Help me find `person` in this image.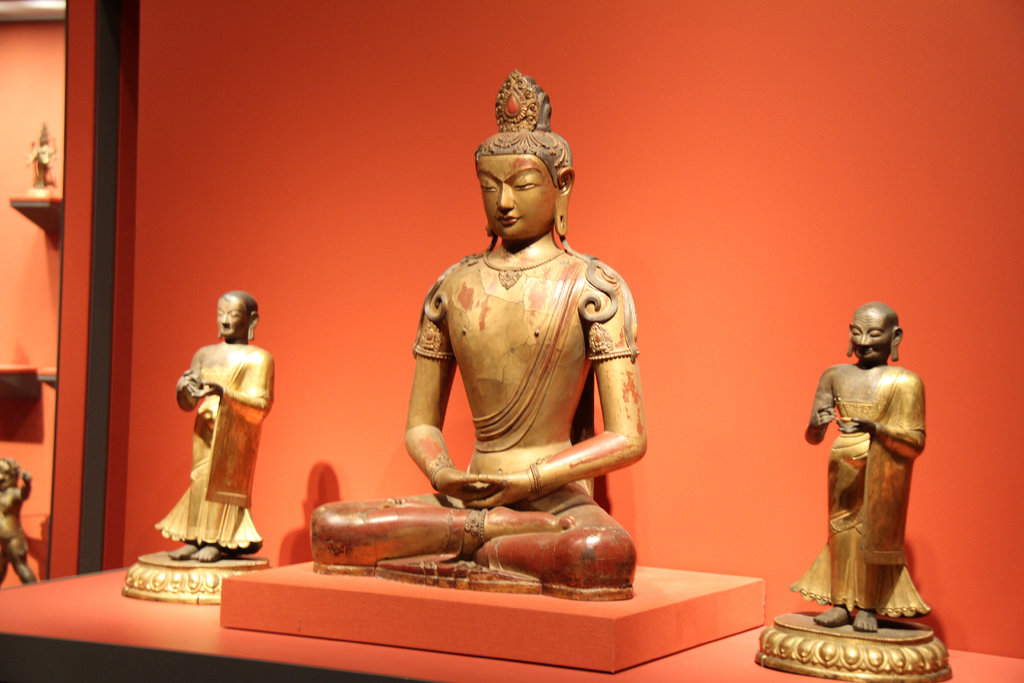
Found it: x1=307 y1=69 x2=648 y2=602.
